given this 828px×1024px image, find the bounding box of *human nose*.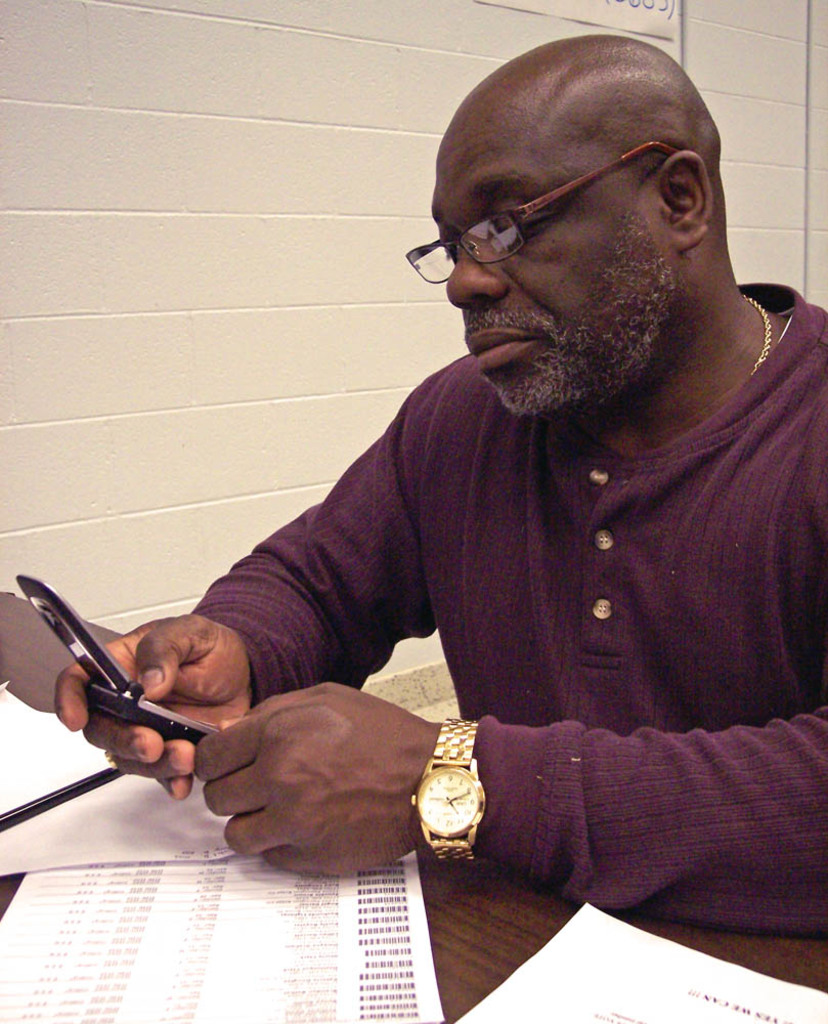
Rect(446, 212, 516, 305).
